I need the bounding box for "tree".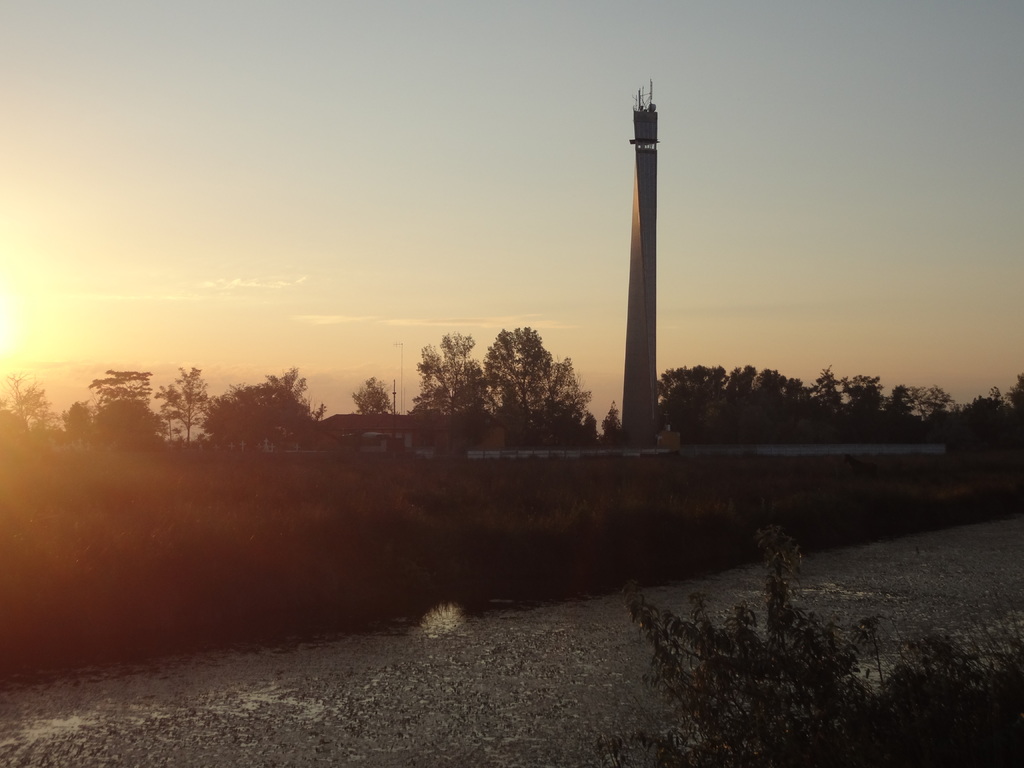
Here it is: 60/389/94/442.
